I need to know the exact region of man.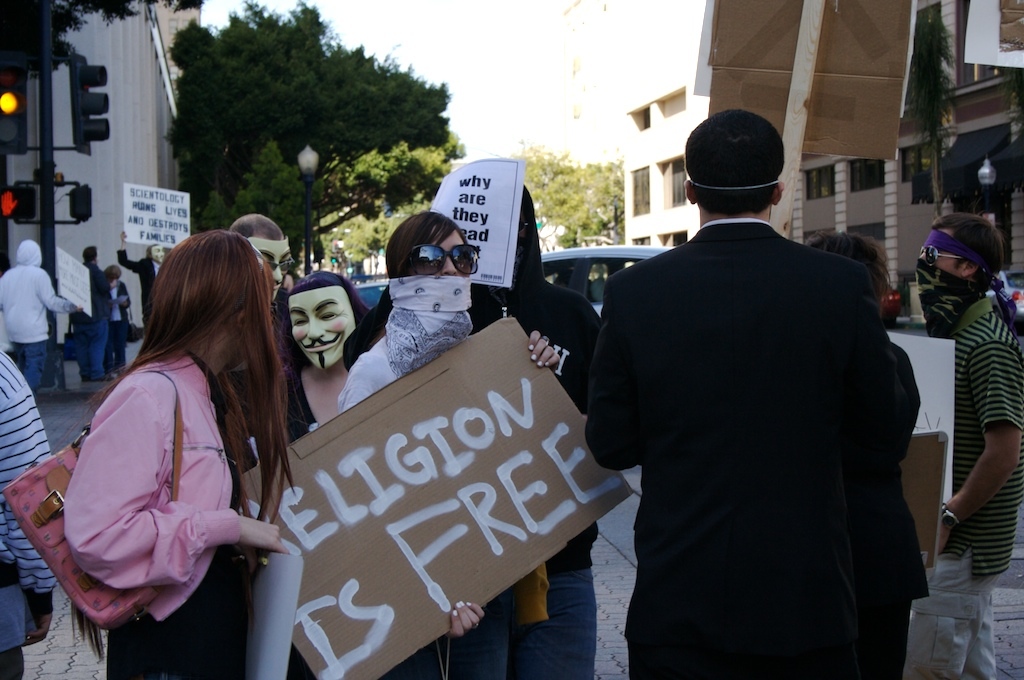
Region: locate(104, 261, 132, 366).
